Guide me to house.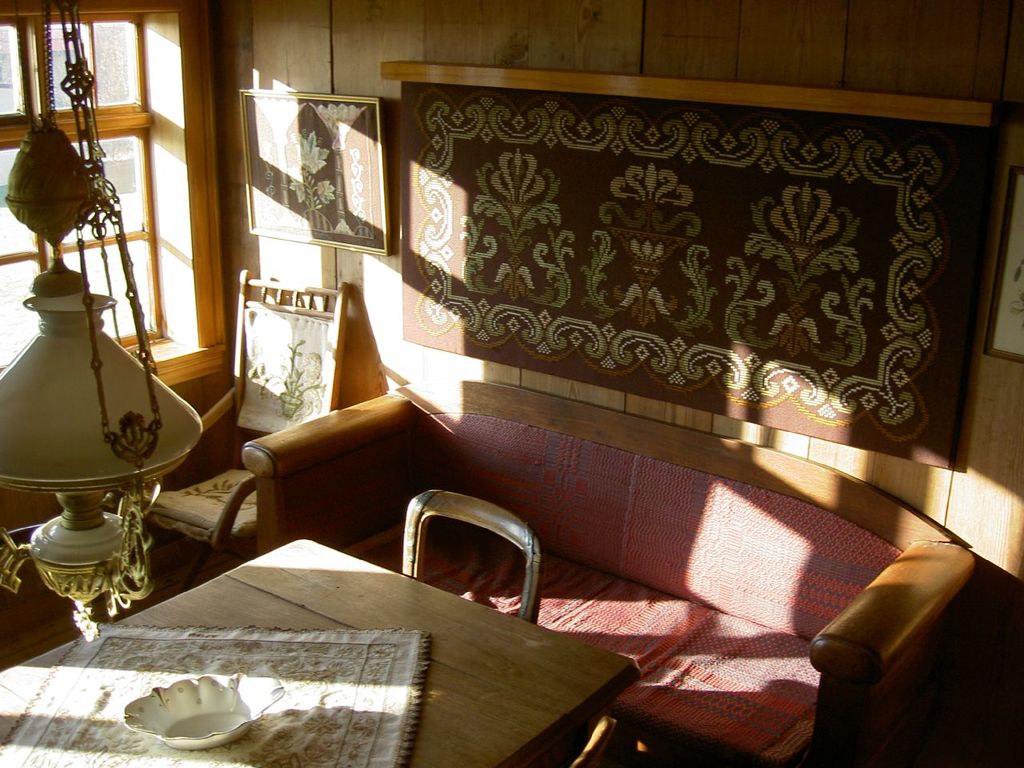
Guidance: 0 2 1023 767.
